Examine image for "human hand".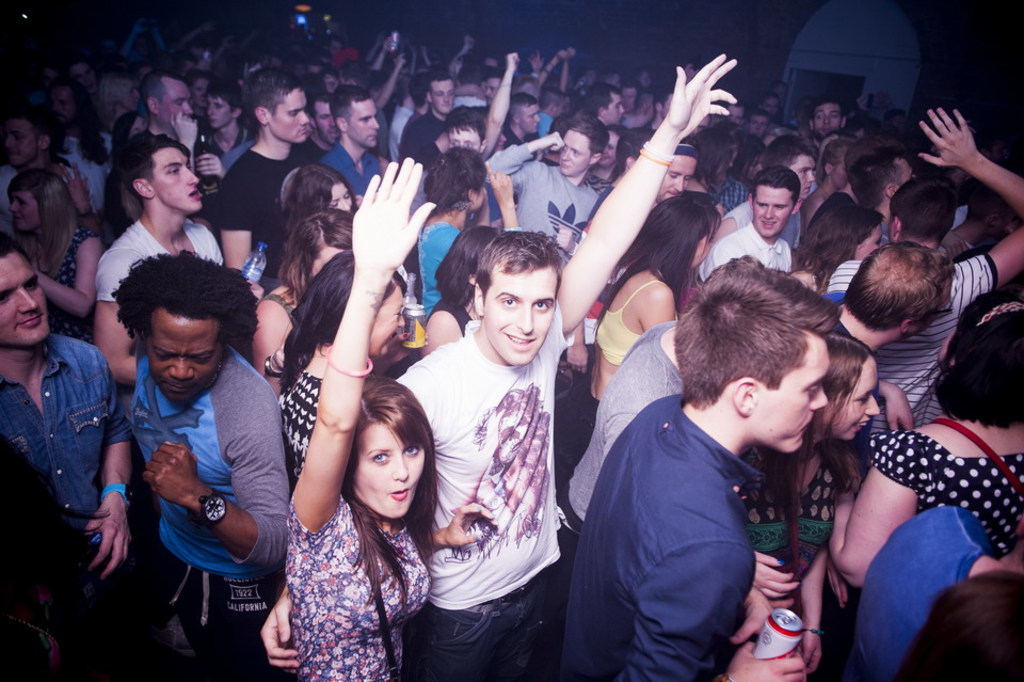
Examination result: select_region(932, 94, 1008, 183).
